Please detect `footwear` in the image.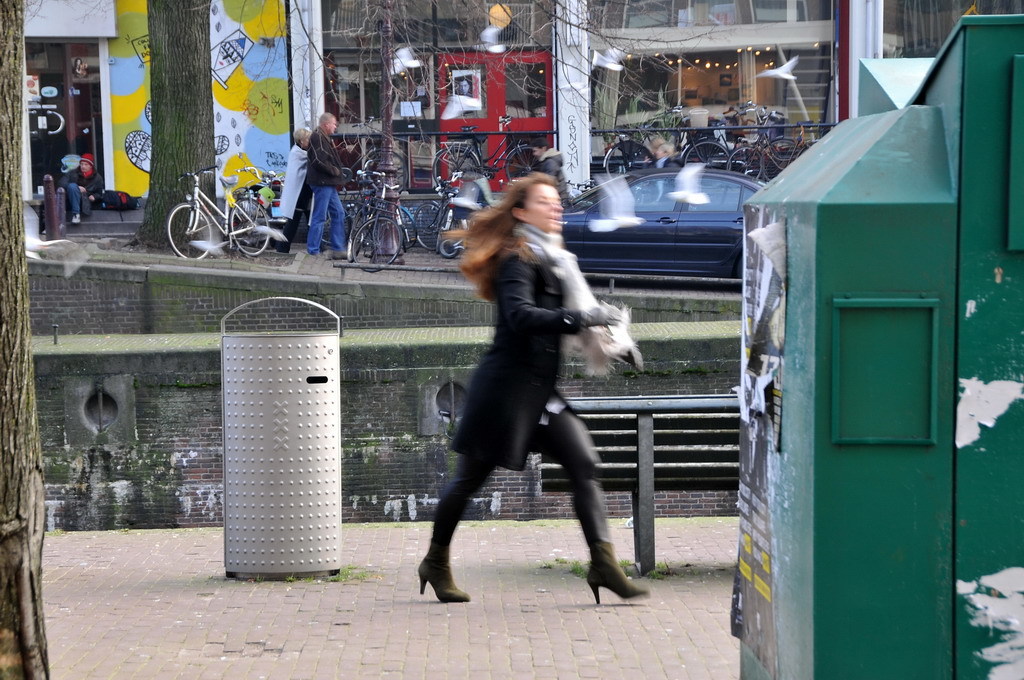
{"left": 415, "top": 540, "right": 469, "bottom": 604}.
